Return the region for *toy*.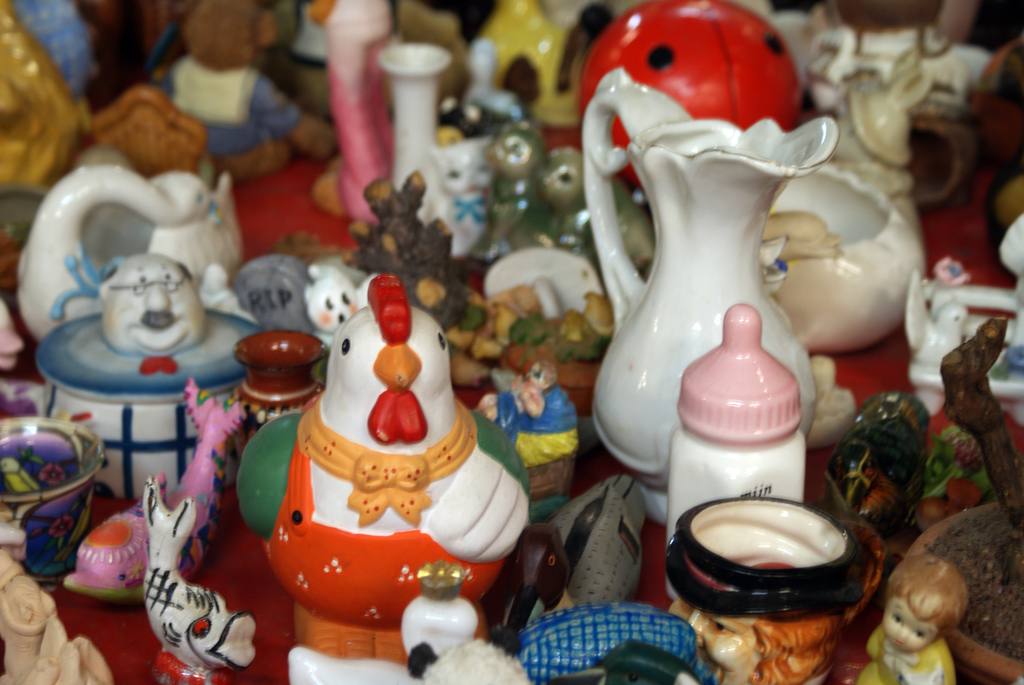
x1=312, y1=257, x2=387, y2=363.
